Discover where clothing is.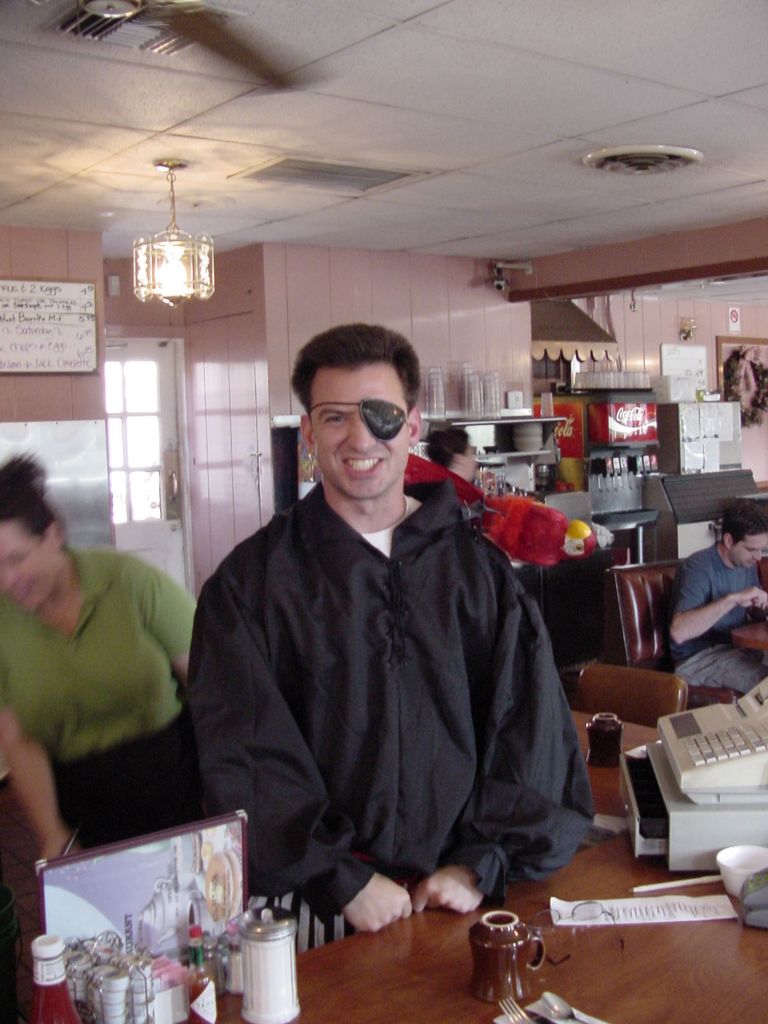
Discovered at 670, 540, 767, 701.
